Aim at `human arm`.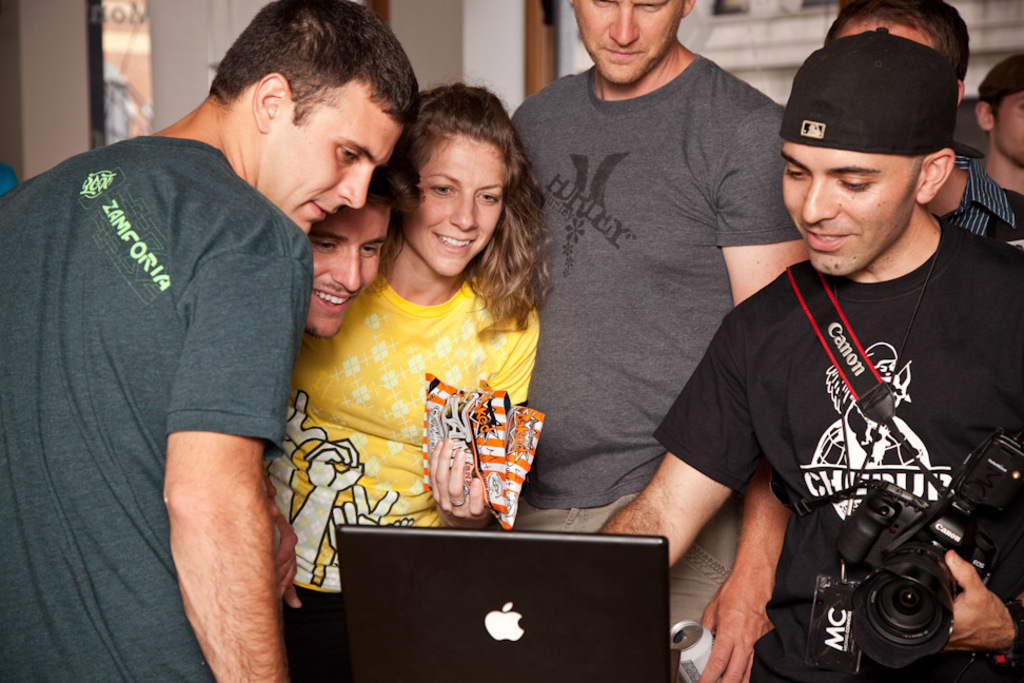
Aimed at bbox=[918, 532, 1023, 652].
